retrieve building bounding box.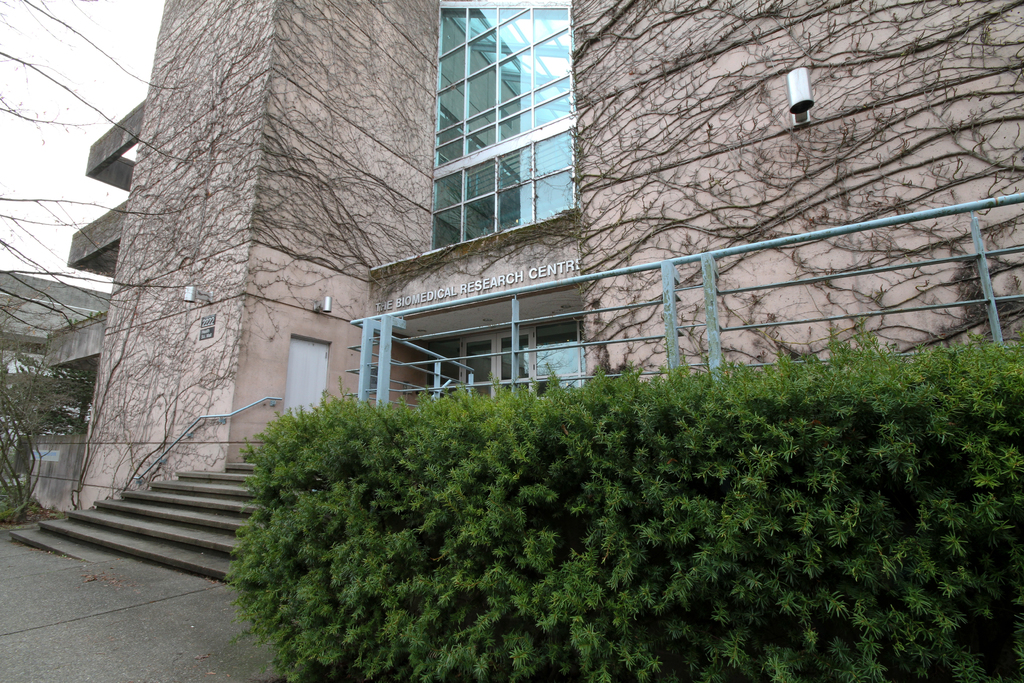
Bounding box: [left=9, top=0, right=1023, bottom=590].
